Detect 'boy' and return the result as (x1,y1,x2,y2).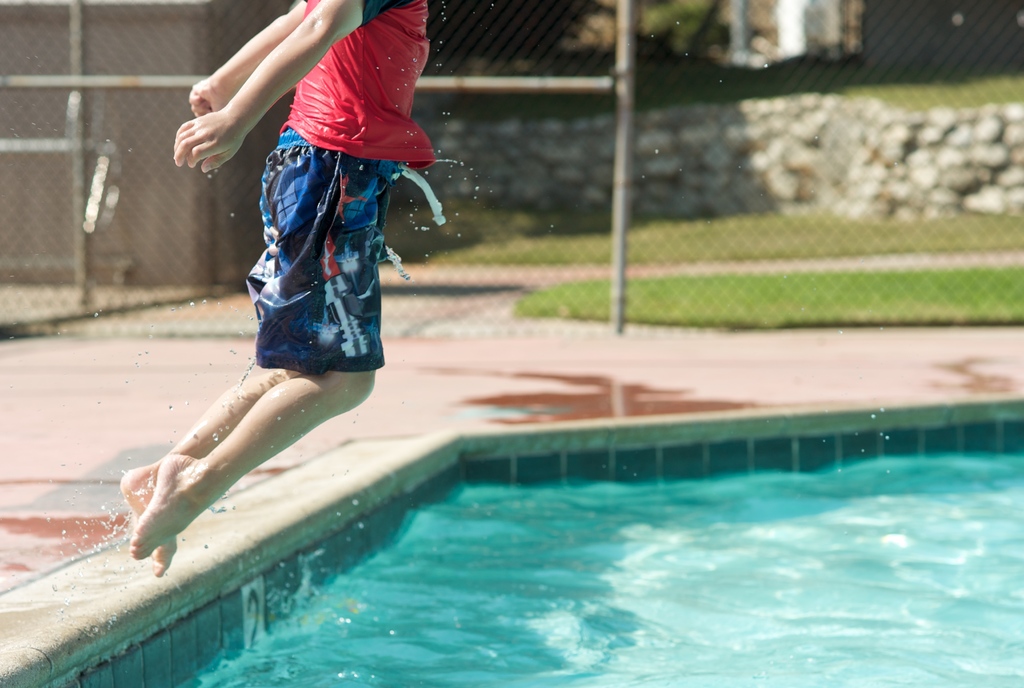
(118,0,444,576).
